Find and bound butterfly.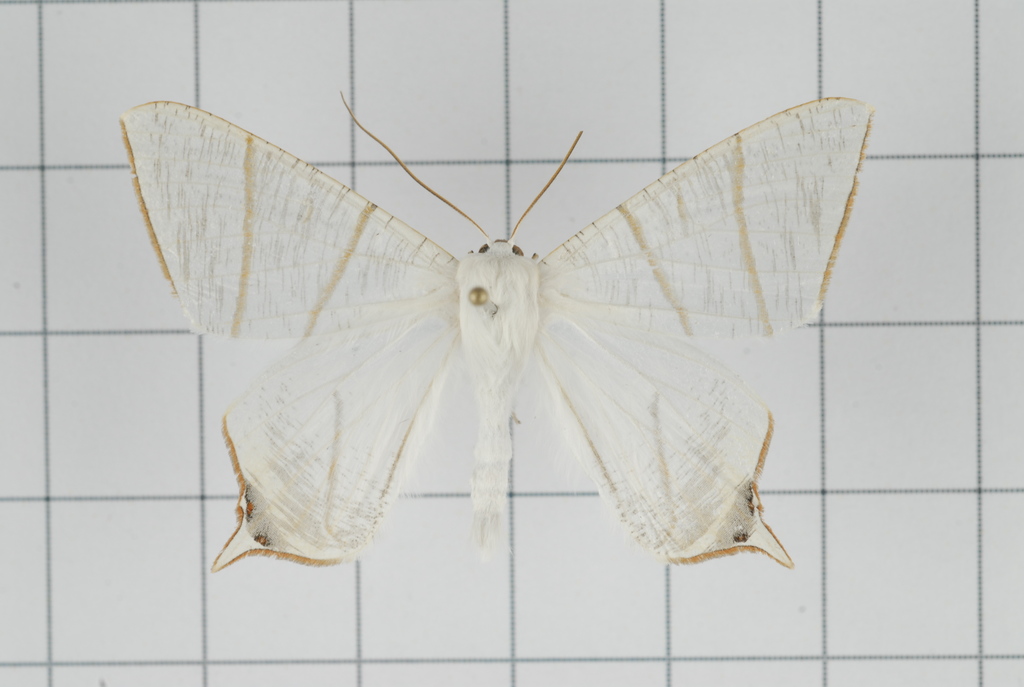
Bound: box=[103, 84, 877, 605].
